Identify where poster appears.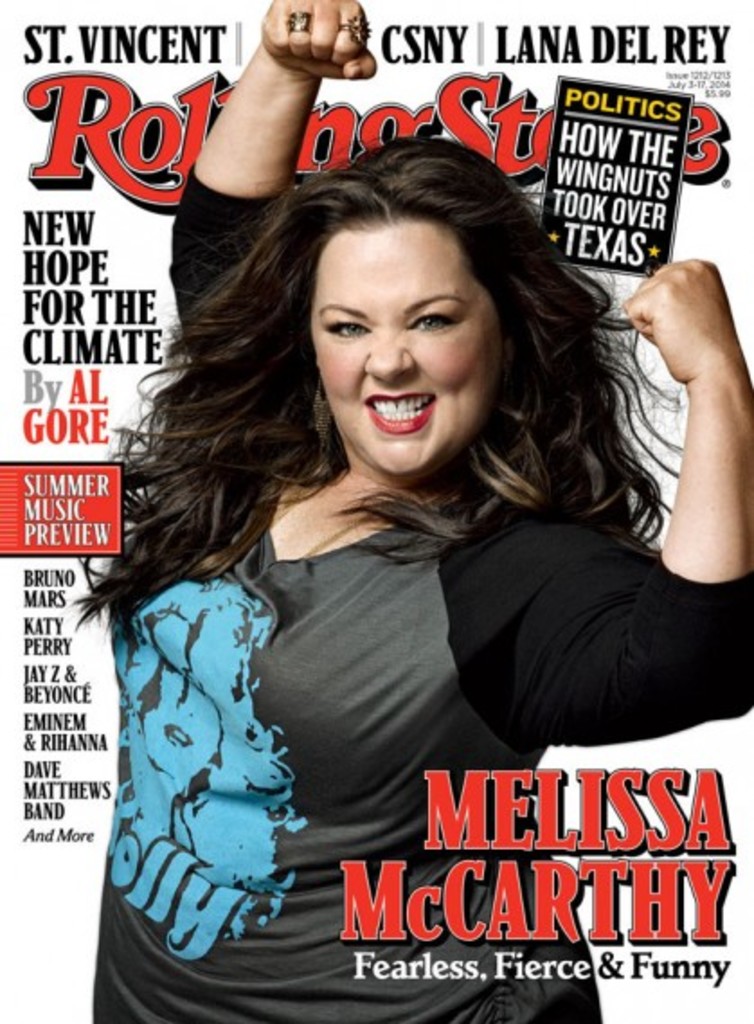
Appears at bbox(0, 0, 752, 1022).
